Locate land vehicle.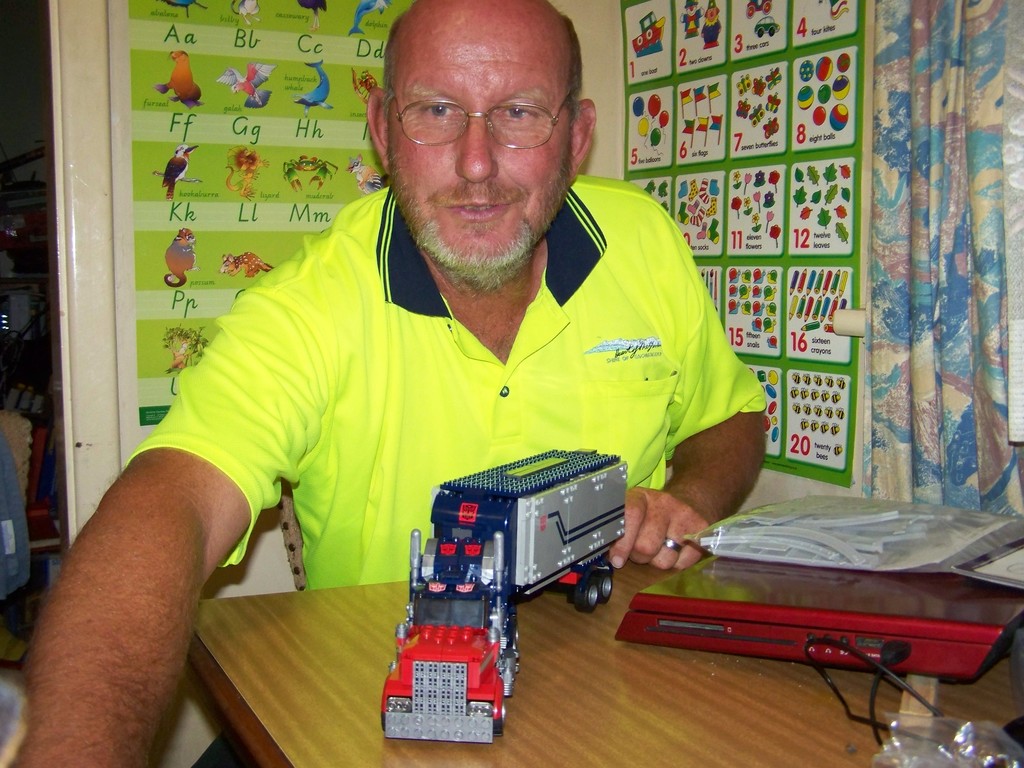
Bounding box: crop(380, 448, 628, 742).
